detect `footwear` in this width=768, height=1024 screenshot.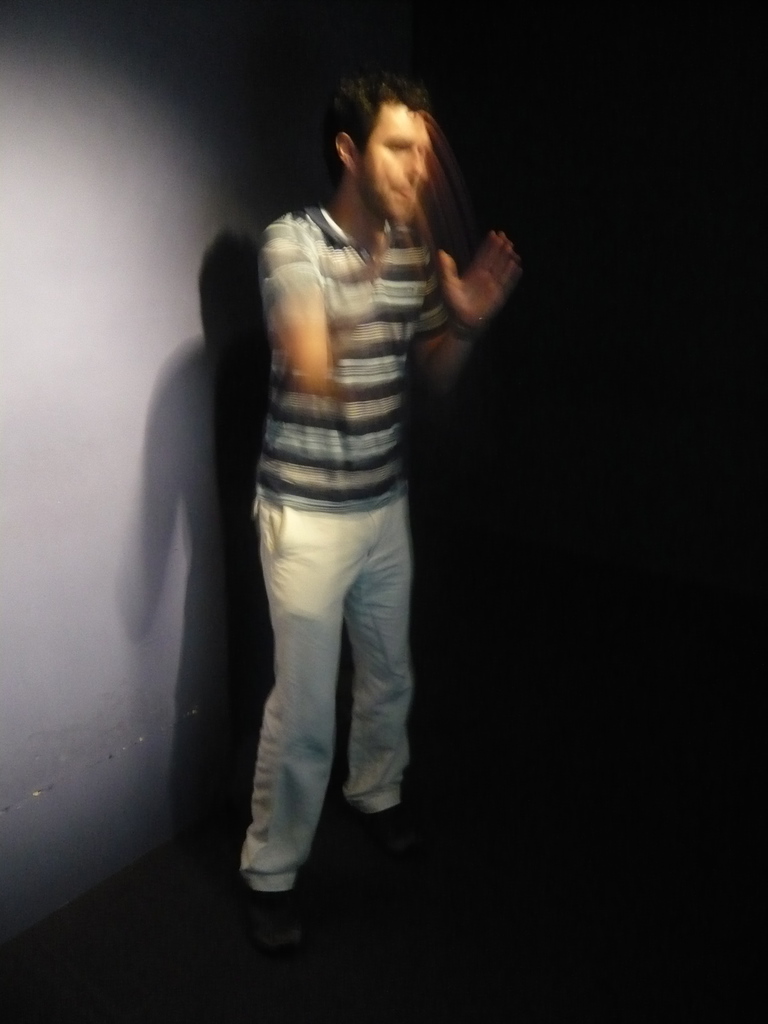
Detection: <bbox>228, 876, 342, 948</bbox>.
